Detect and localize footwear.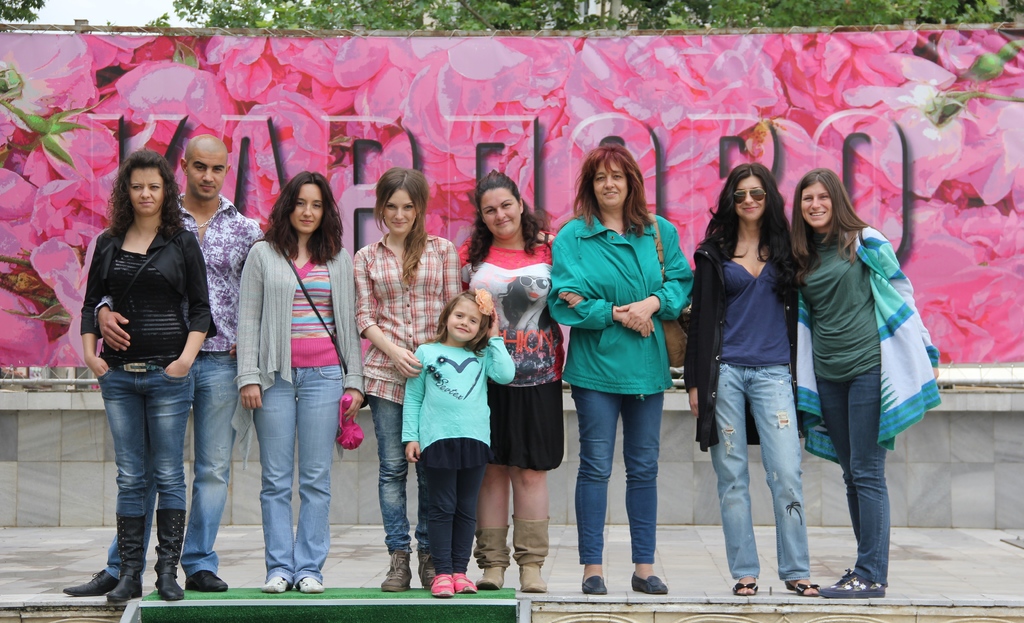
Localized at bbox=[730, 579, 762, 596].
